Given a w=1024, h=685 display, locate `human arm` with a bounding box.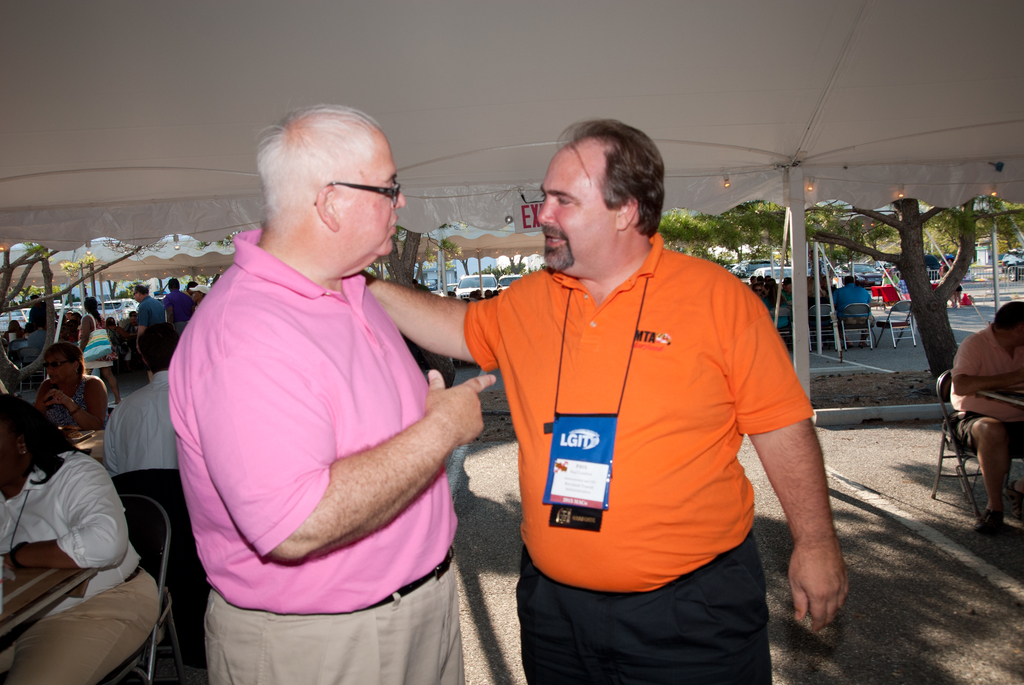
Located: [28,335,36,348].
